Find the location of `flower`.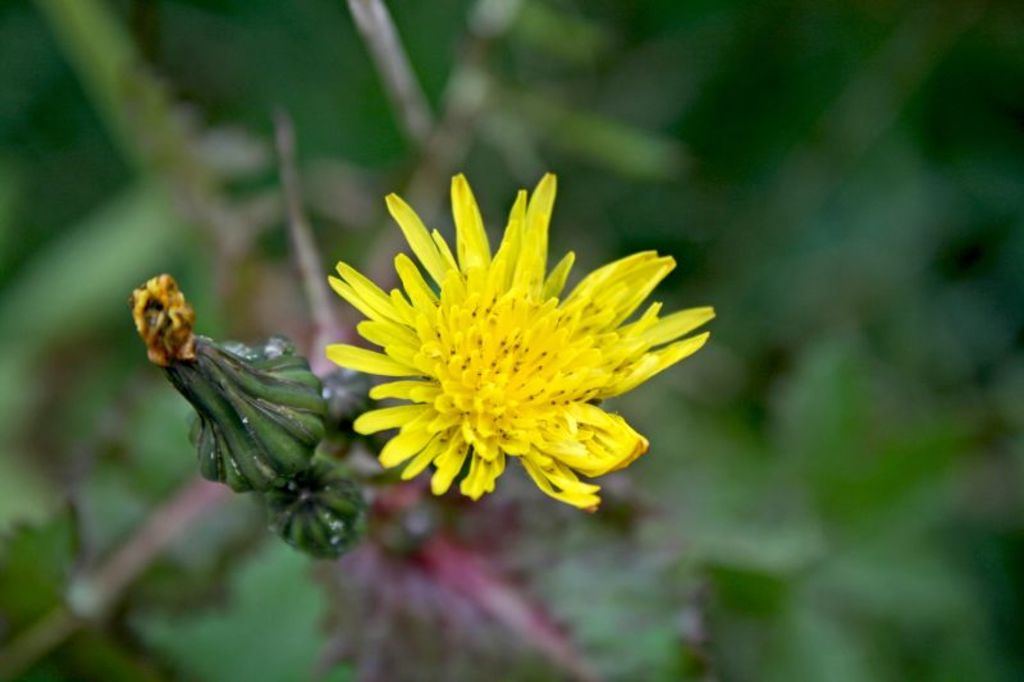
Location: left=321, top=178, right=692, bottom=527.
